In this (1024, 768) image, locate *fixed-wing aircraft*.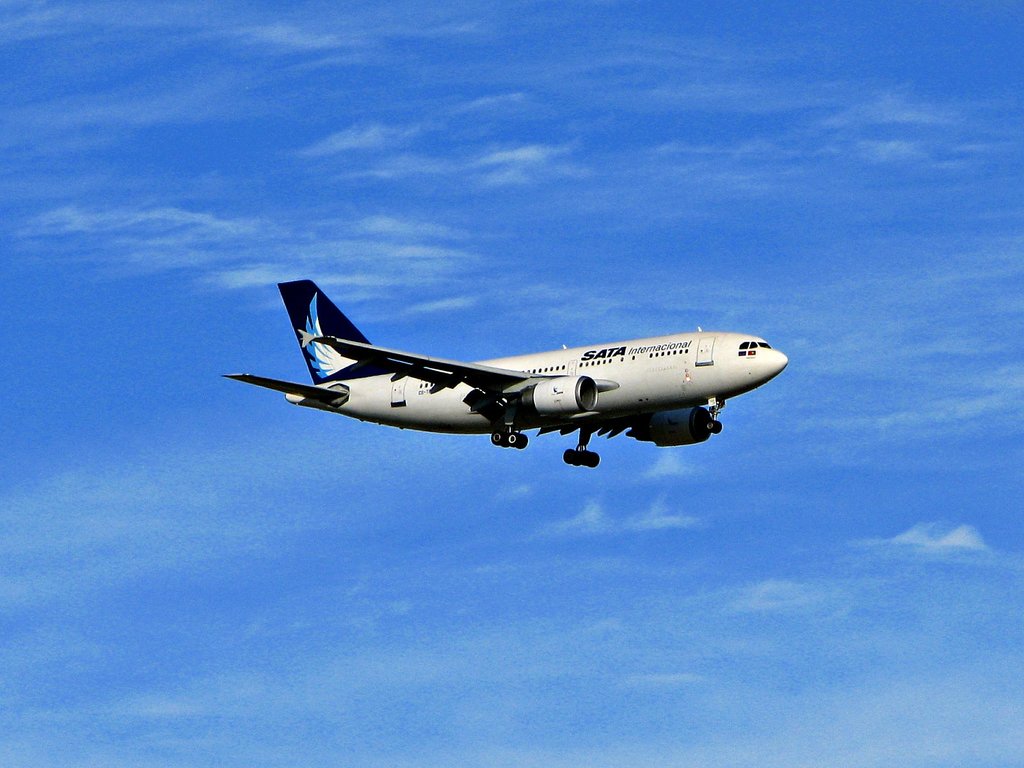
Bounding box: BBox(221, 280, 790, 470).
